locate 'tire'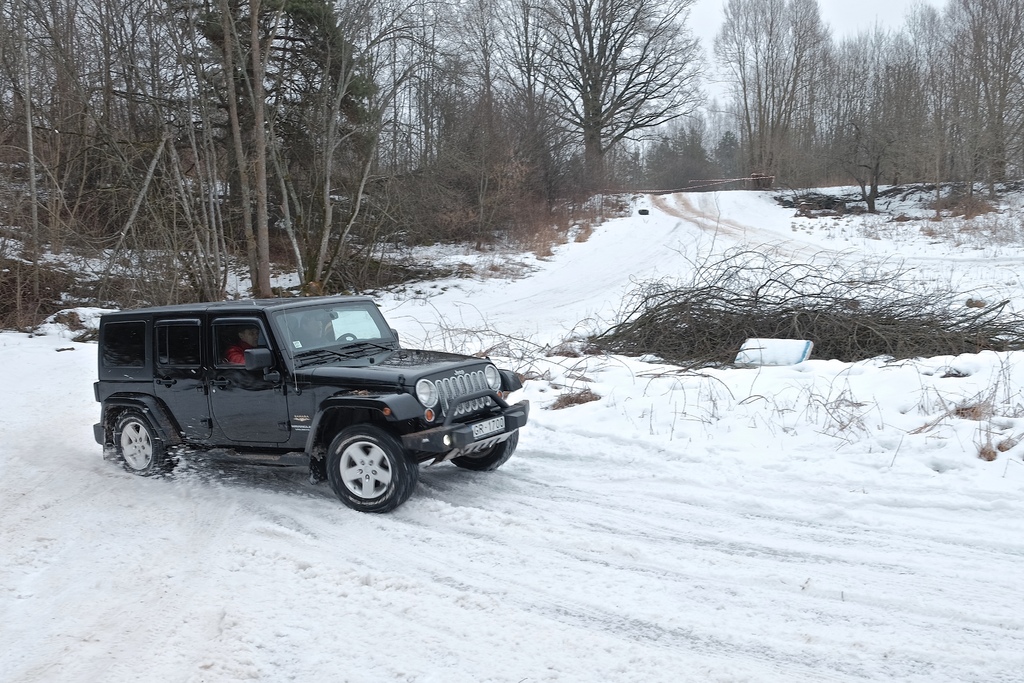
left=451, top=427, right=520, bottom=469
